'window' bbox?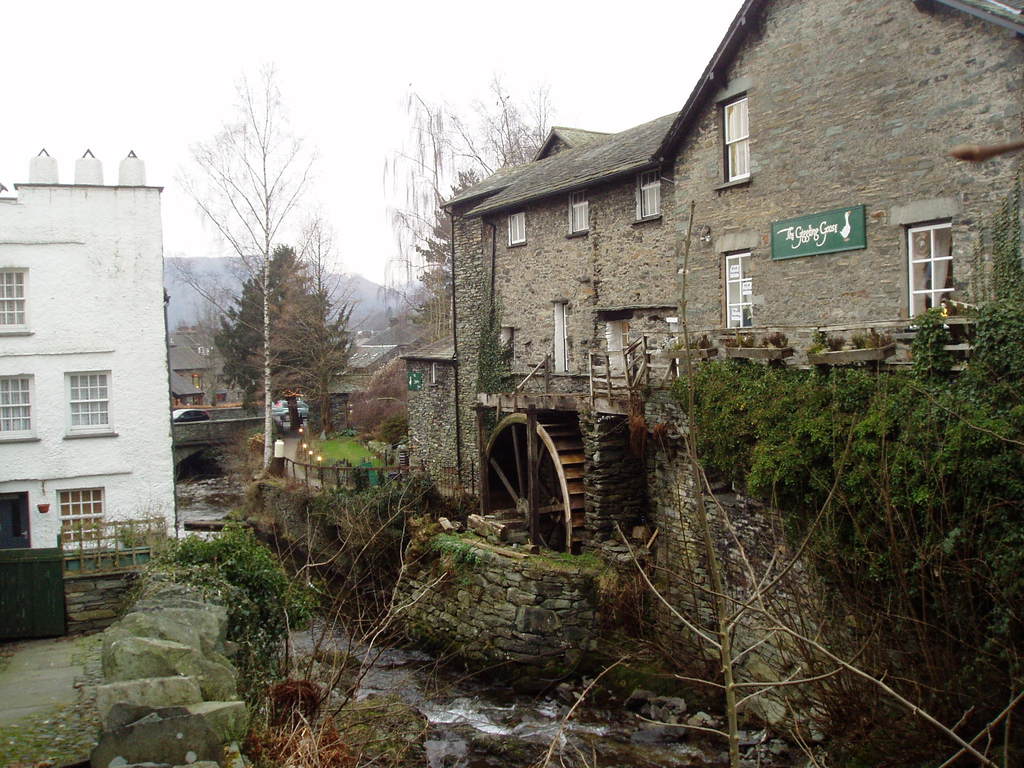
detection(0, 276, 28, 327)
